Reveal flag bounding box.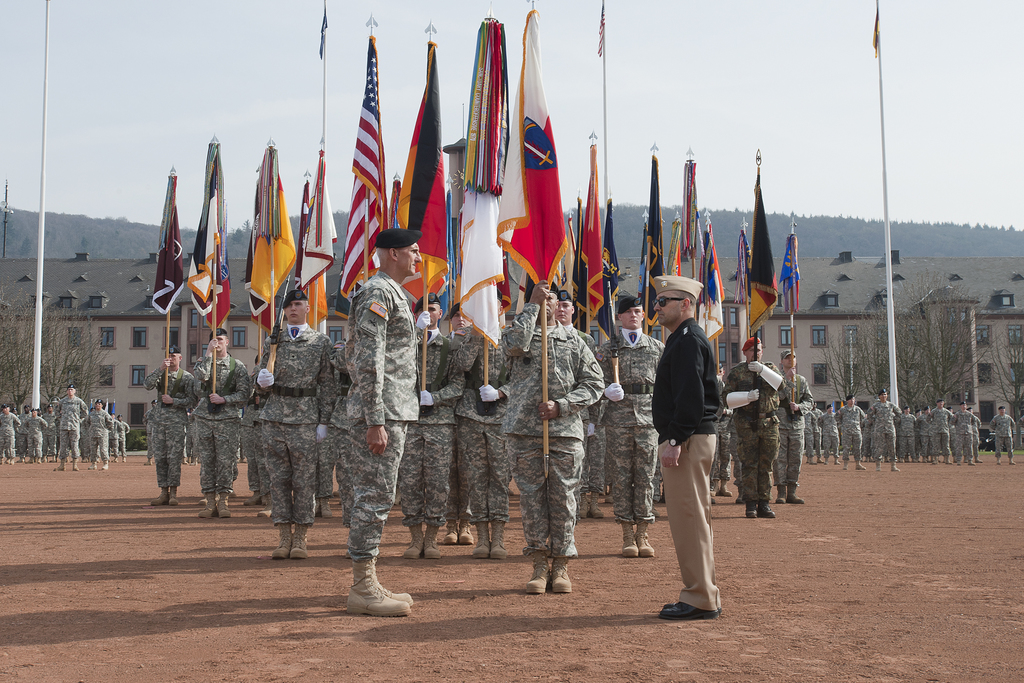
Revealed: 570,199,591,313.
